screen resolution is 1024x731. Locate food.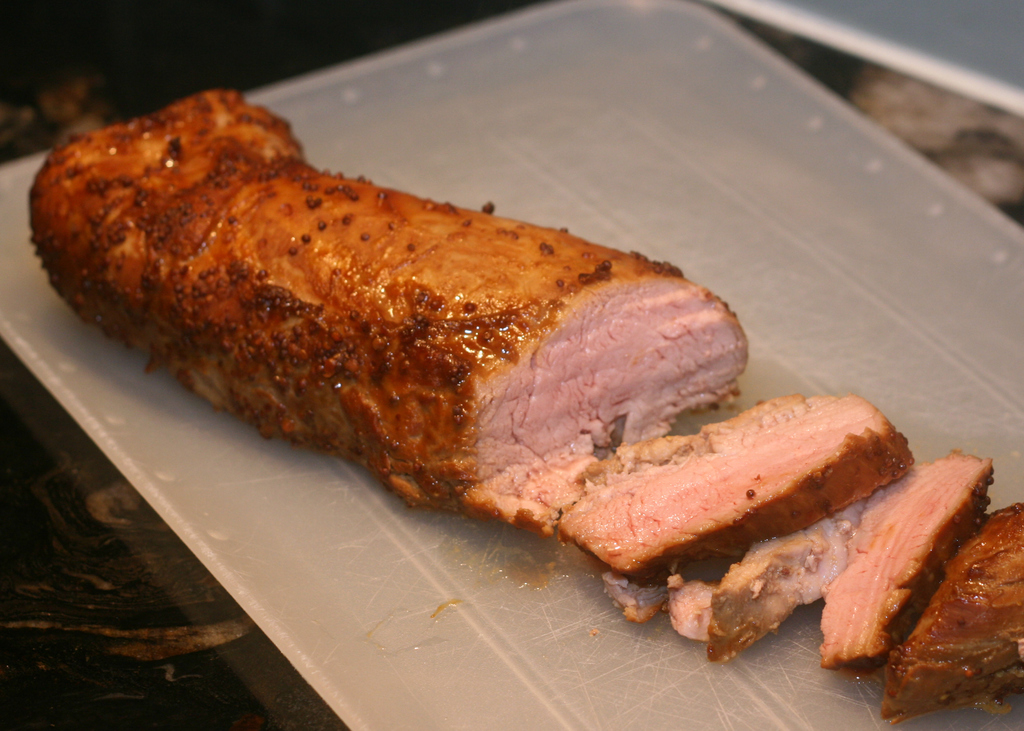
{"left": 68, "top": 119, "right": 767, "bottom": 513}.
